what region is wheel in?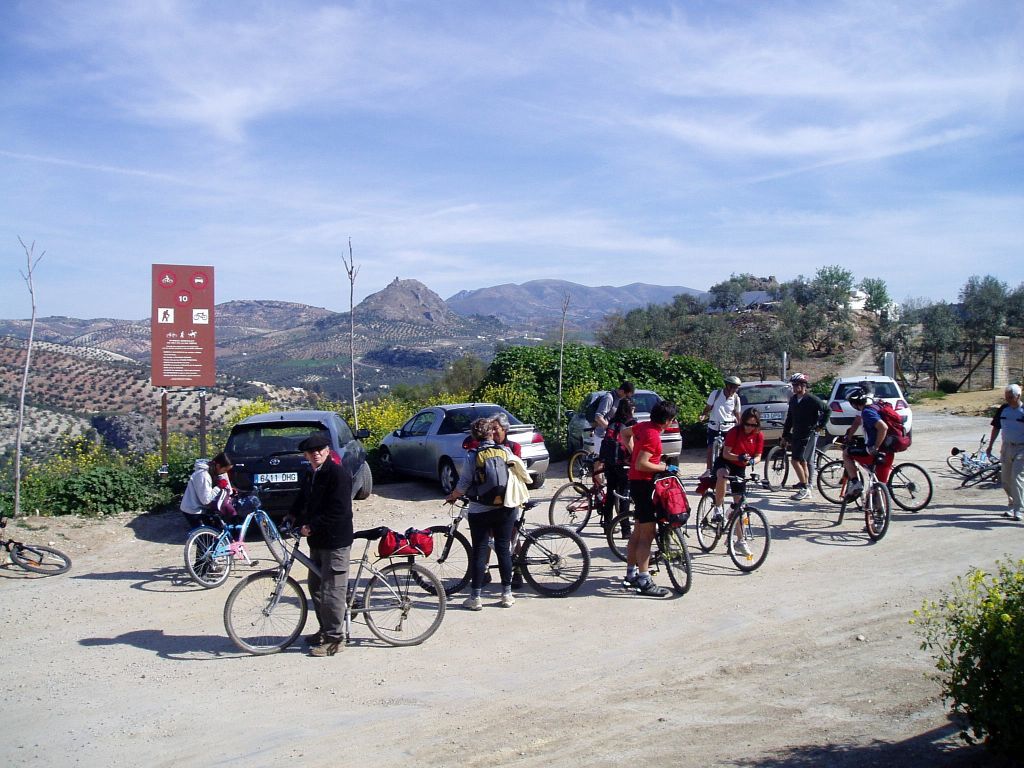
(left=816, top=459, right=859, bottom=502).
